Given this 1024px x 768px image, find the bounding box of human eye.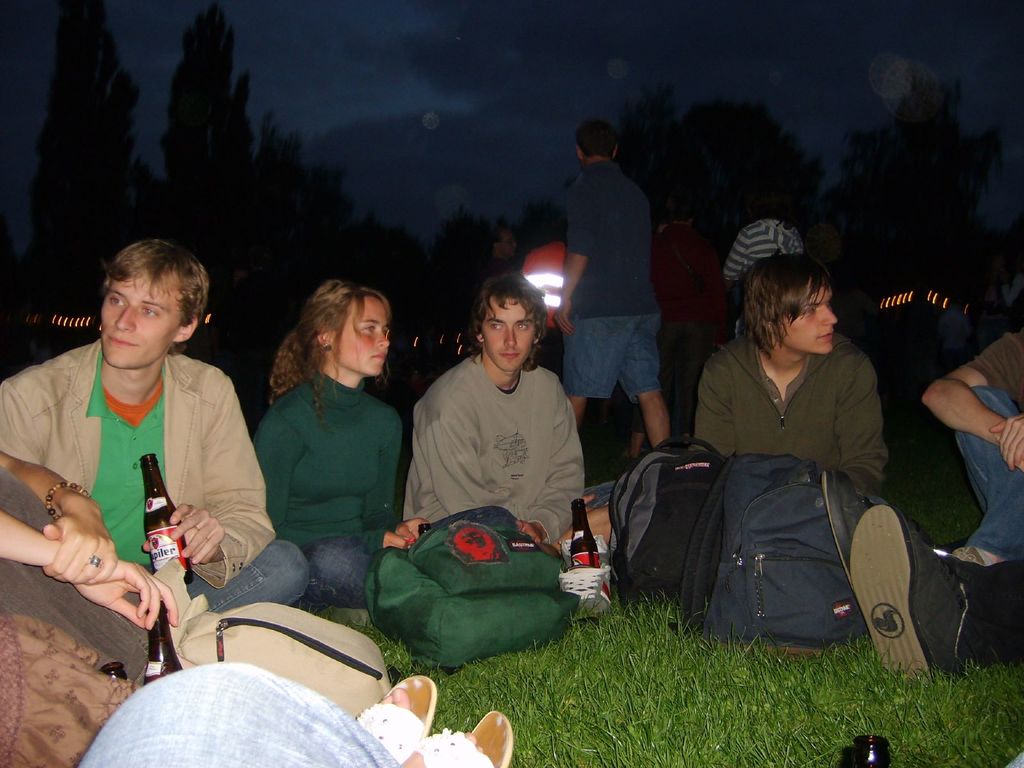
[358,323,380,337].
